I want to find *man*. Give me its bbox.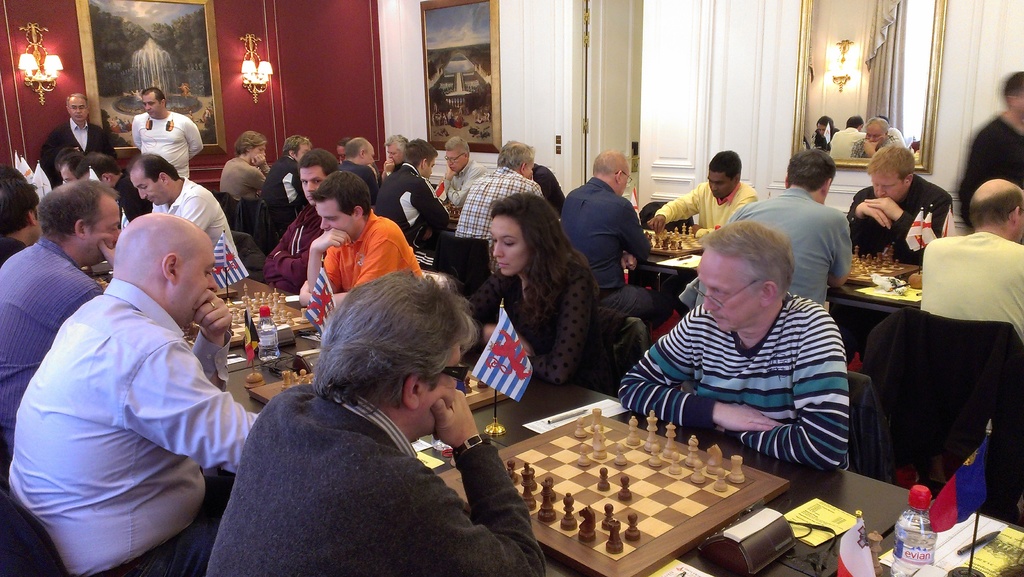
bbox=[367, 141, 455, 277].
